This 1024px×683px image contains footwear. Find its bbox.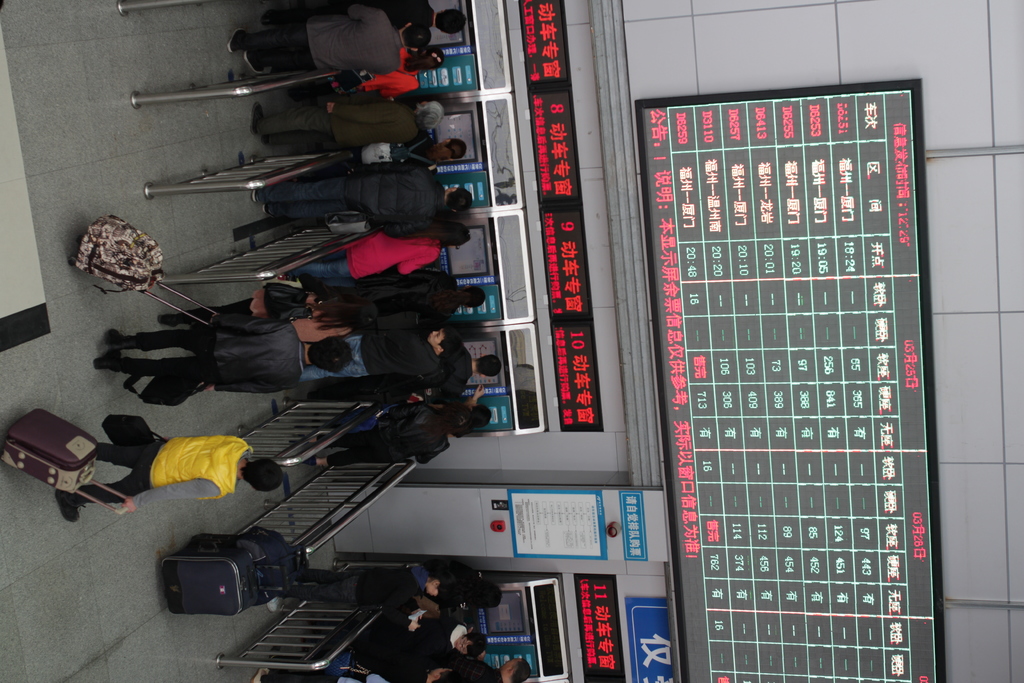
locate(110, 325, 119, 352).
